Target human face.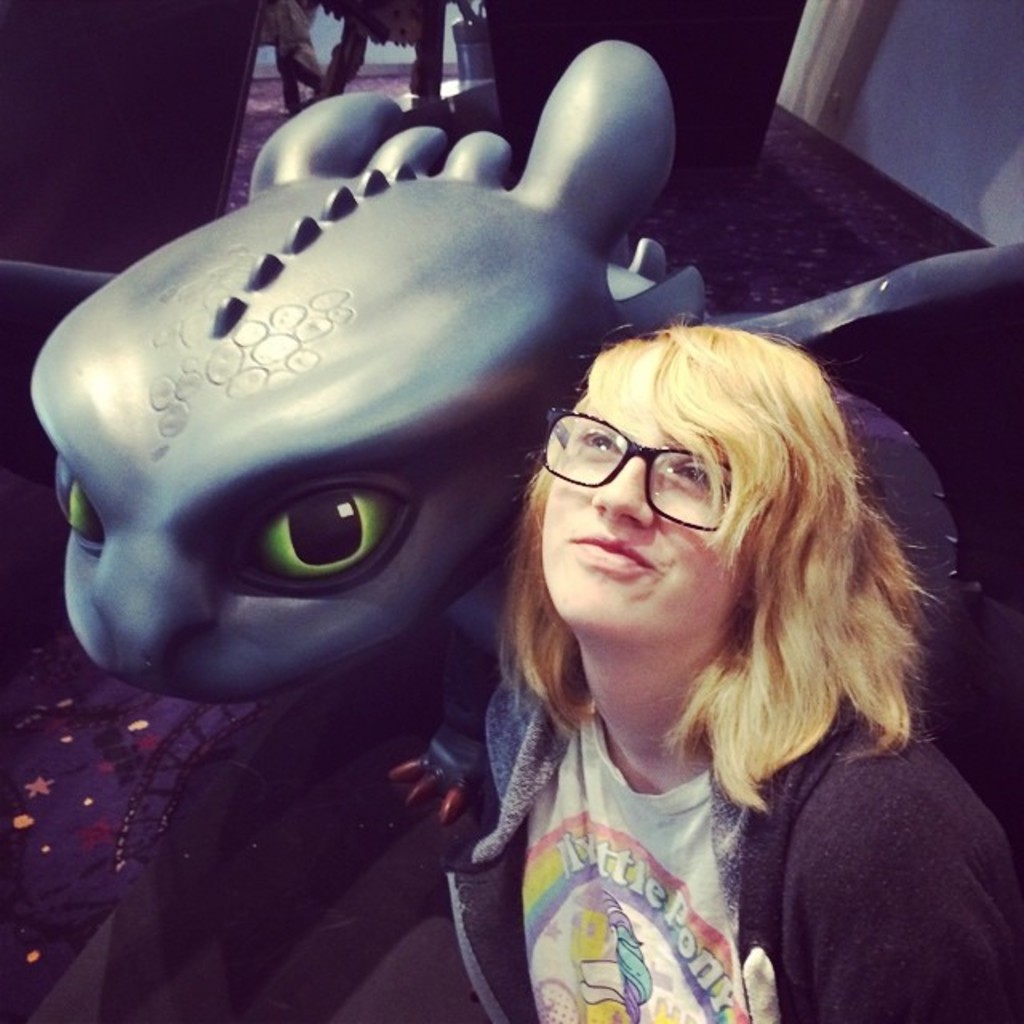
Target region: box(541, 346, 757, 642).
